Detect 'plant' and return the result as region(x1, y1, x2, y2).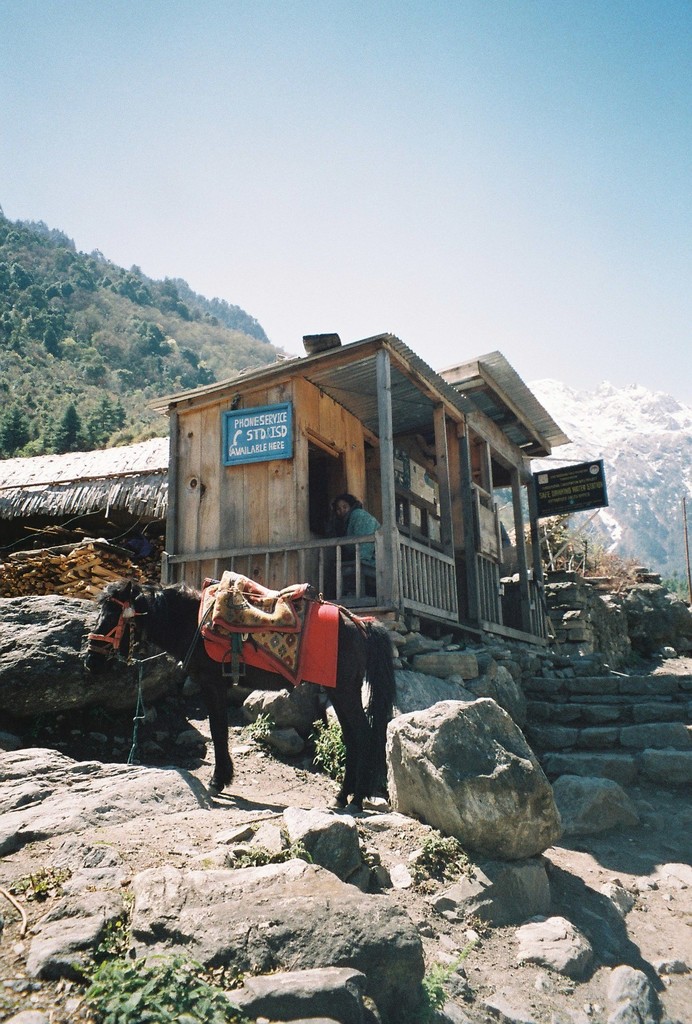
region(77, 940, 251, 1023).
